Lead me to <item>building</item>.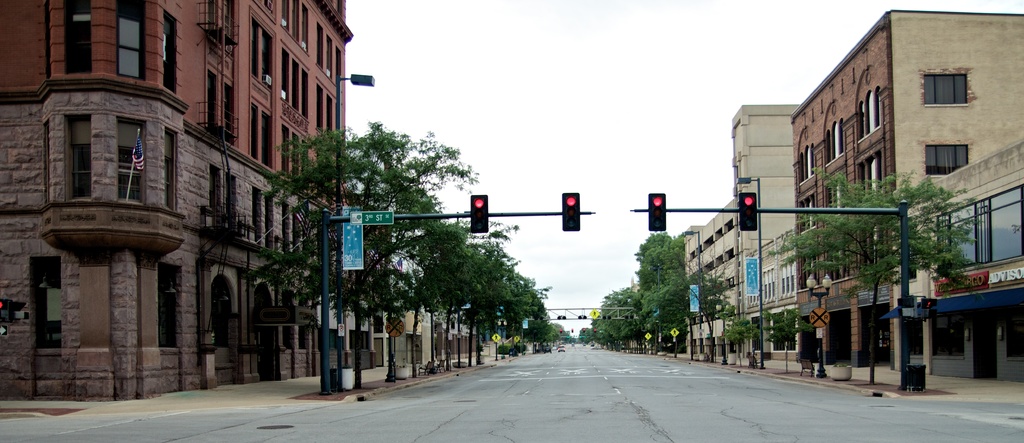
Lead to 0/0/353/402.
